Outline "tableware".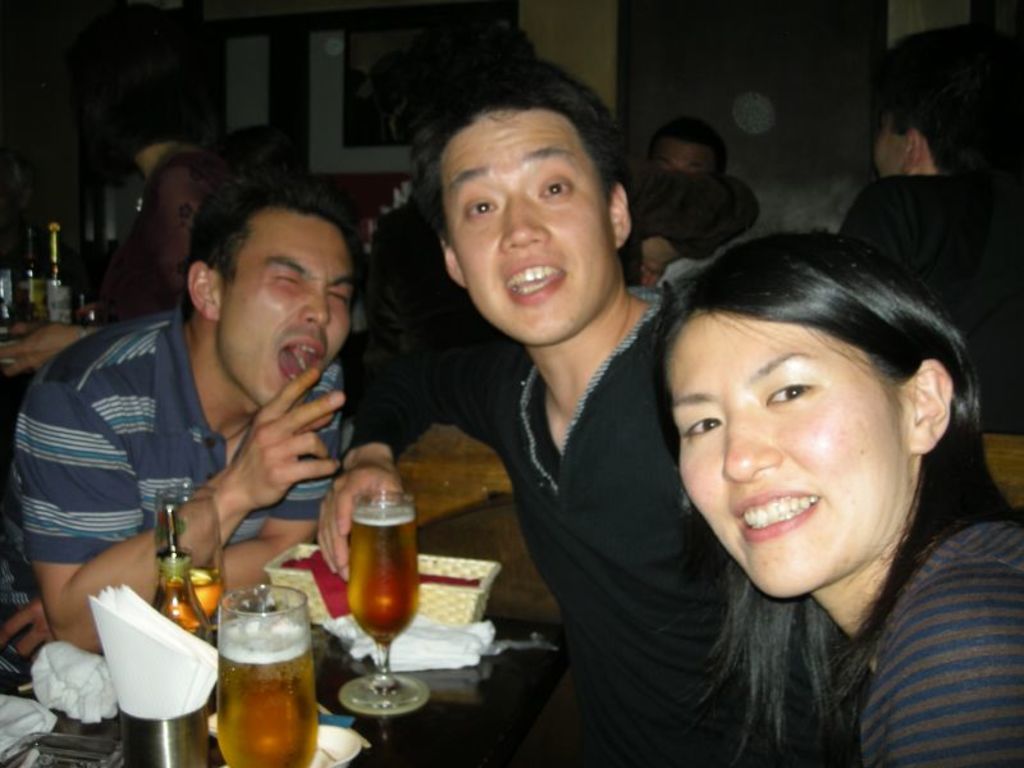
Outline: <box>157,485,234,622</box>.
